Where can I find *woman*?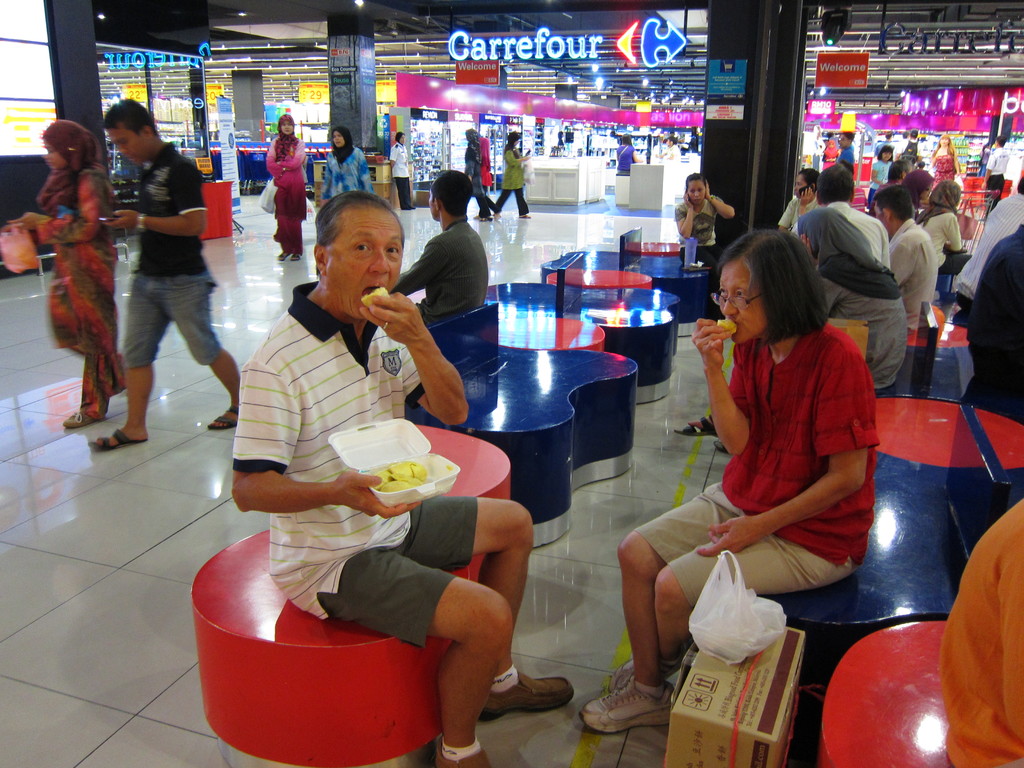
You can find it at x1=614 y1=129 x2=652 y2=180.
